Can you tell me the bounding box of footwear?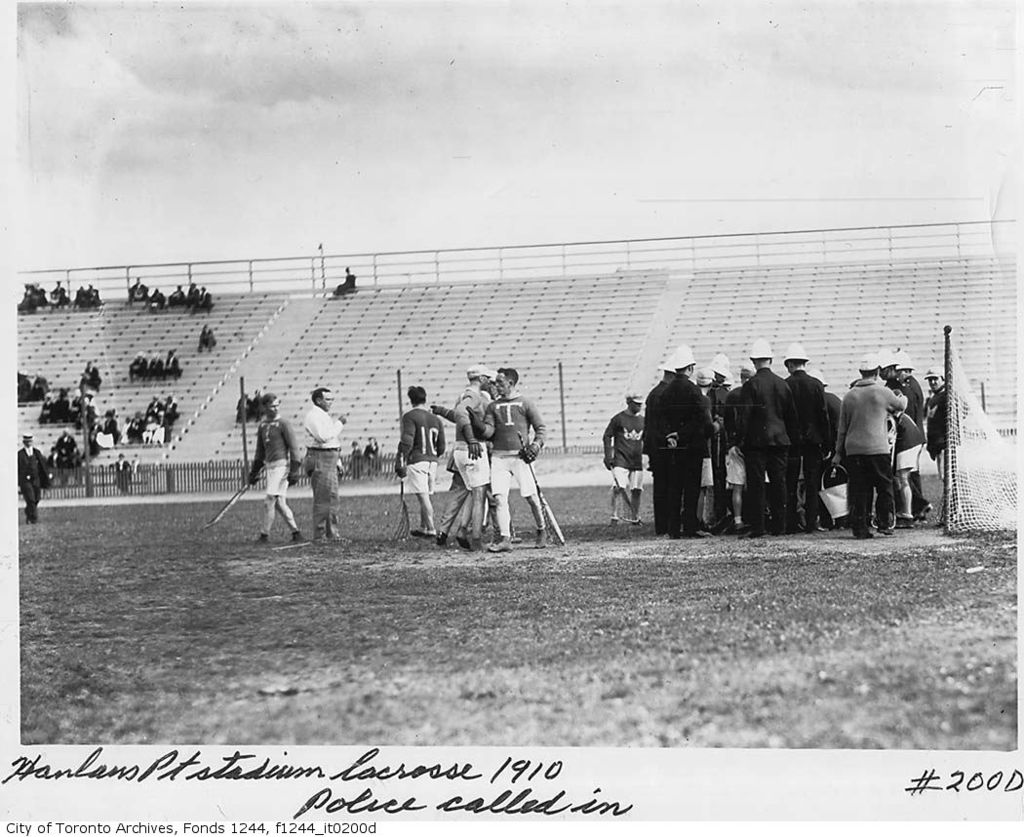
locate(892, 514, 911, 527).
